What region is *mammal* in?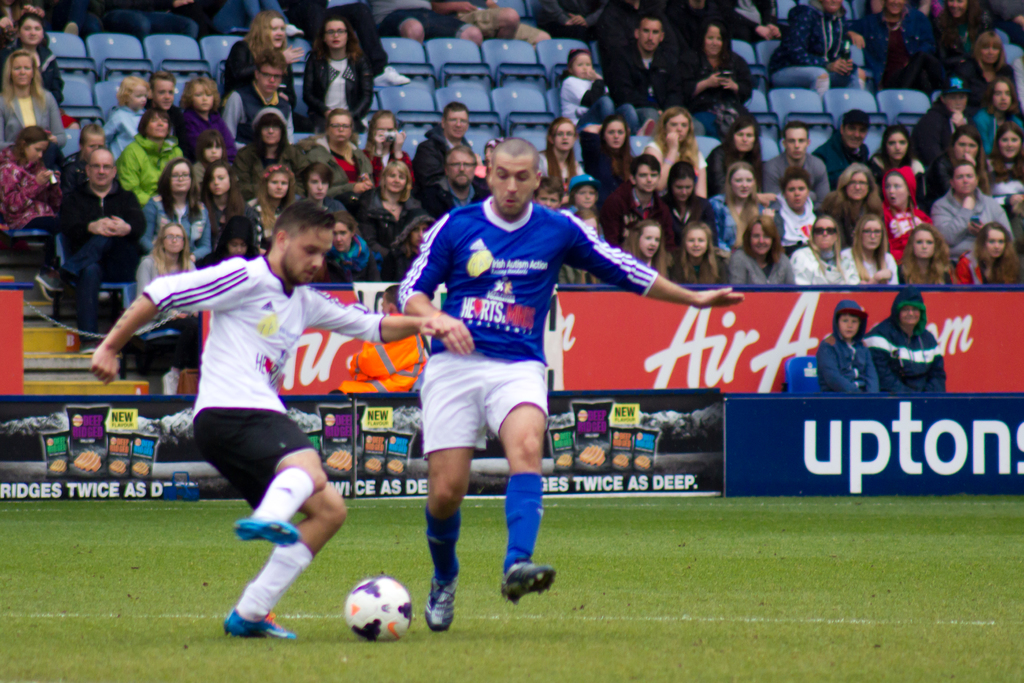
bbox=(381, 154, 419, 226).
